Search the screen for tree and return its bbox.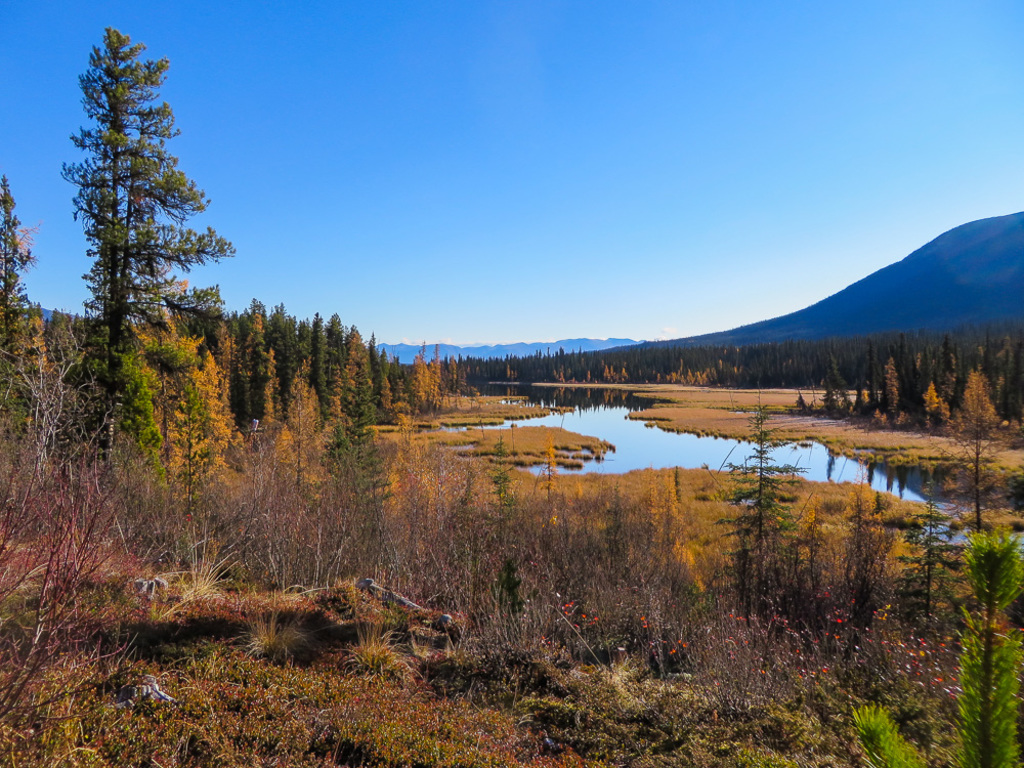
Found: crop(604, 361, 609, 382).
